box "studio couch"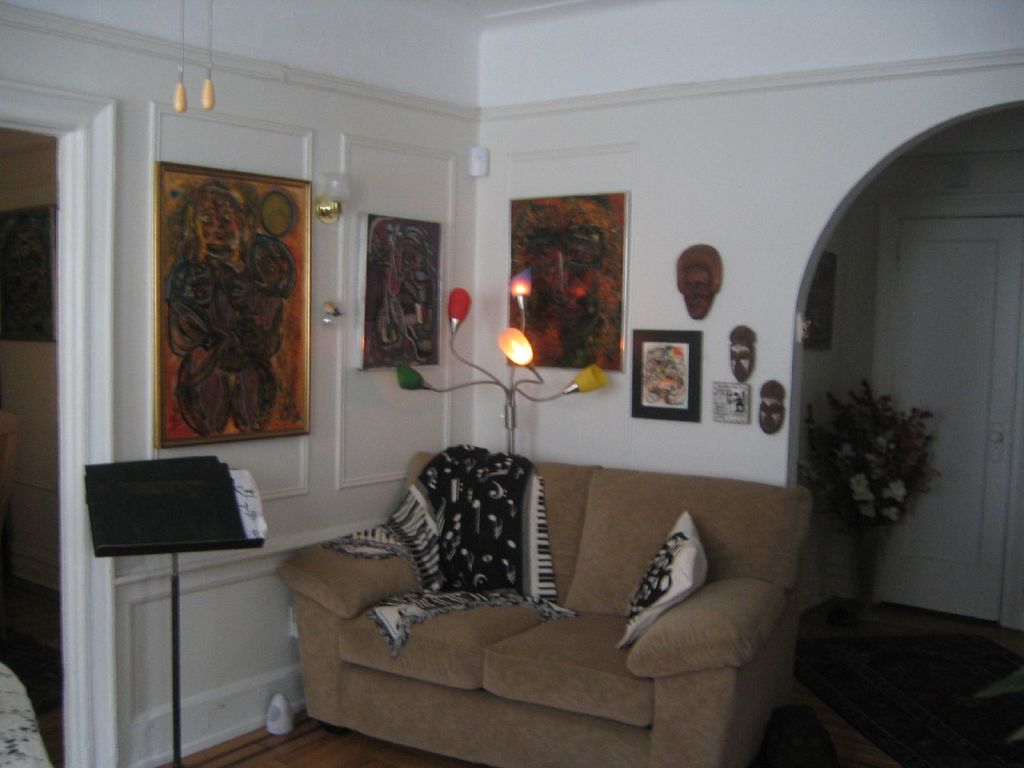
pyautogui.locateOnScreen(285, 451, 813, 765)
